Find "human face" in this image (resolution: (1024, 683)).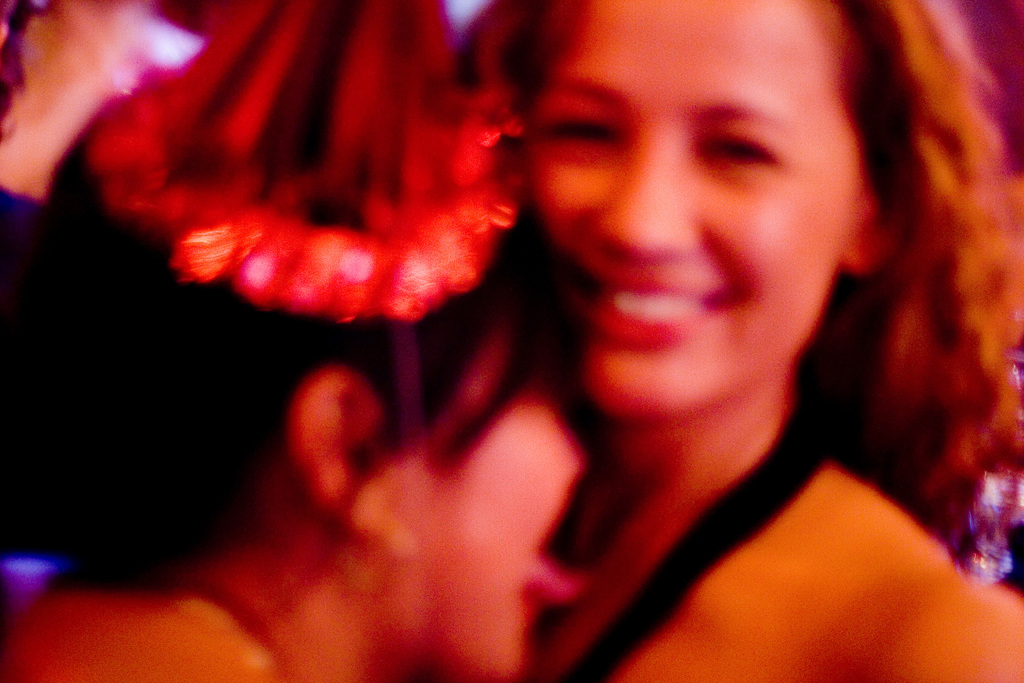
crop(522, 0, 843, 420).
